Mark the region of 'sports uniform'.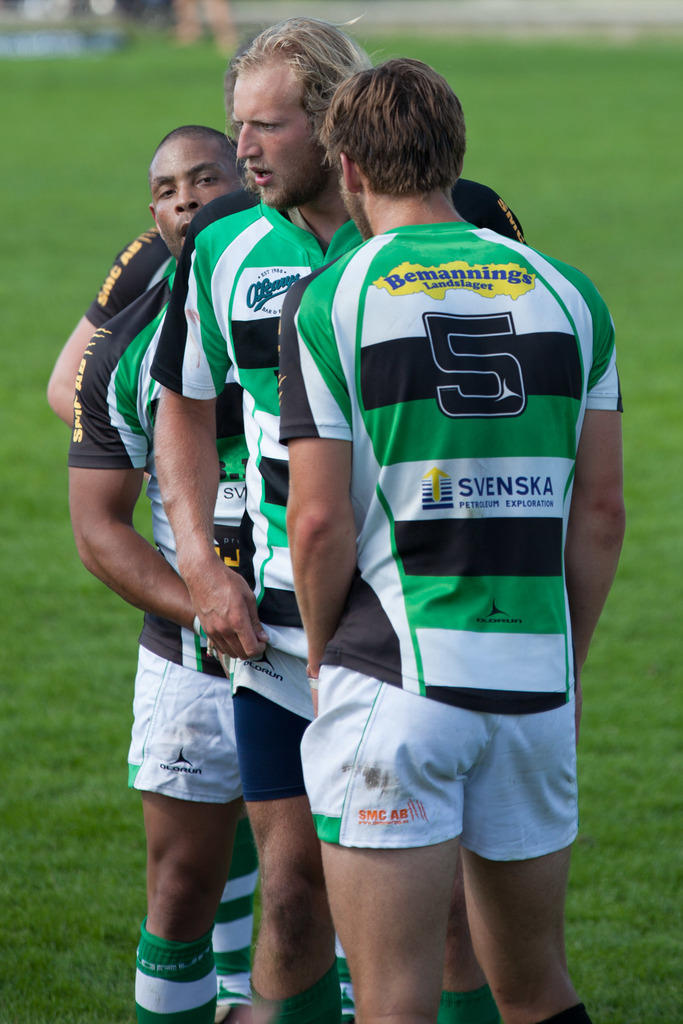
Region: bbox=(54, 269, 252, 1023).
